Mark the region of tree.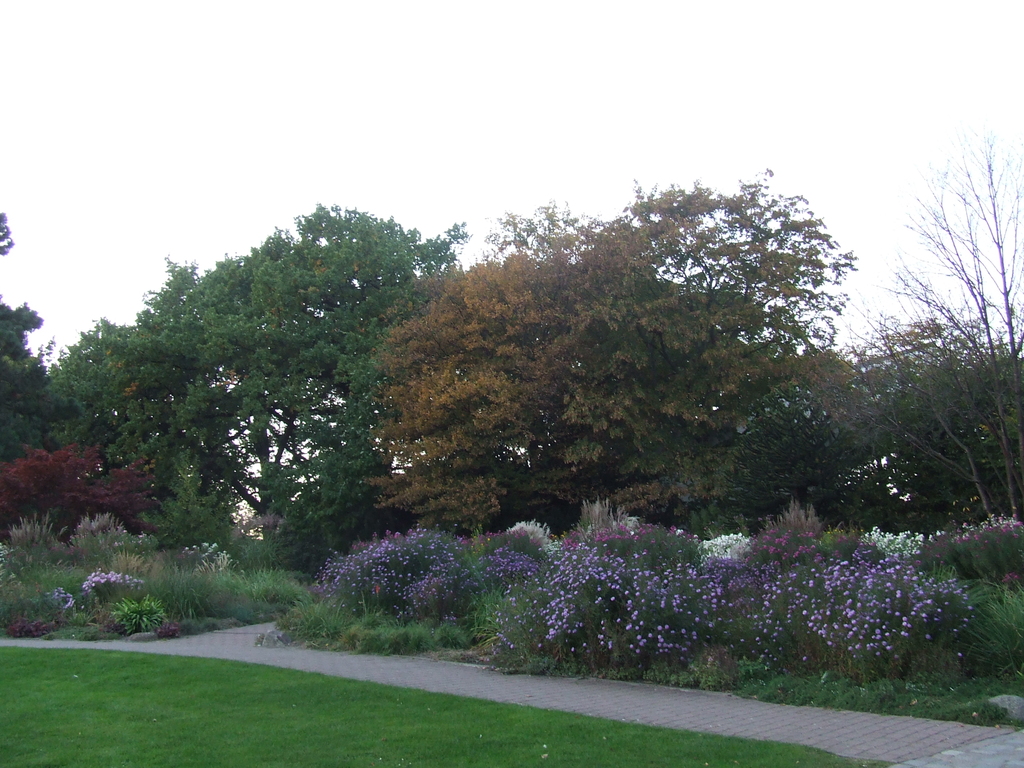
Region: box(369, 176, 856, 518).
